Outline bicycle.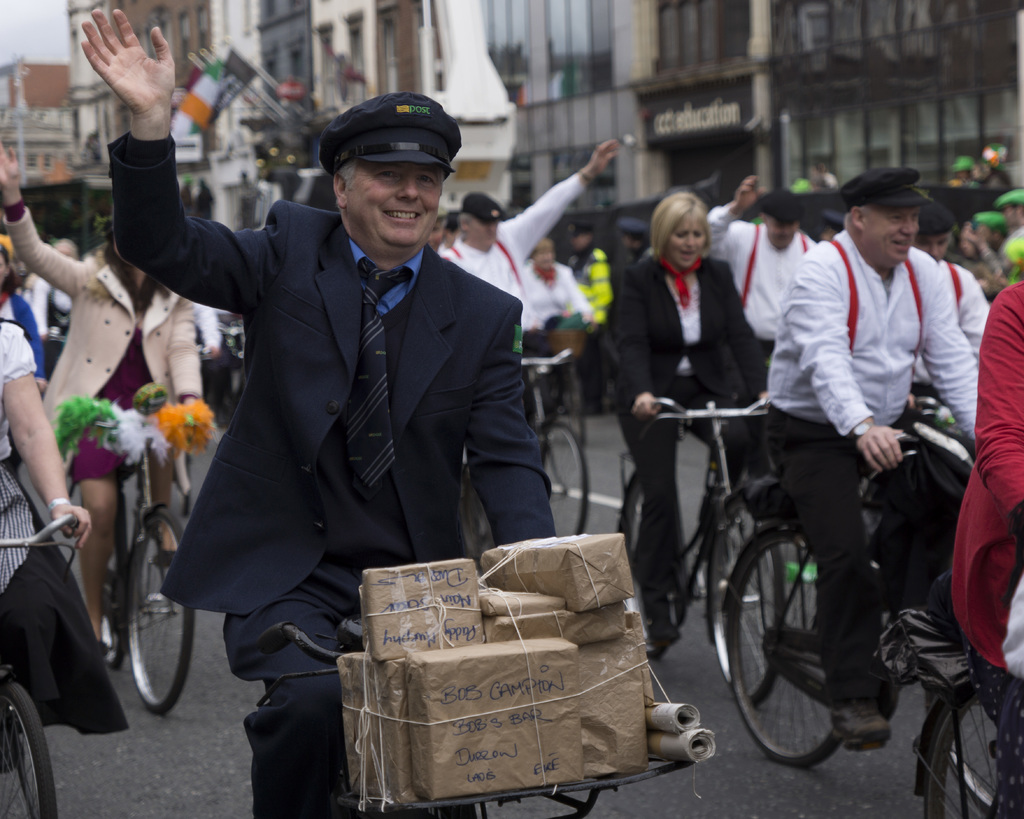
Outline: select_region(648, 363, 990, 784).
